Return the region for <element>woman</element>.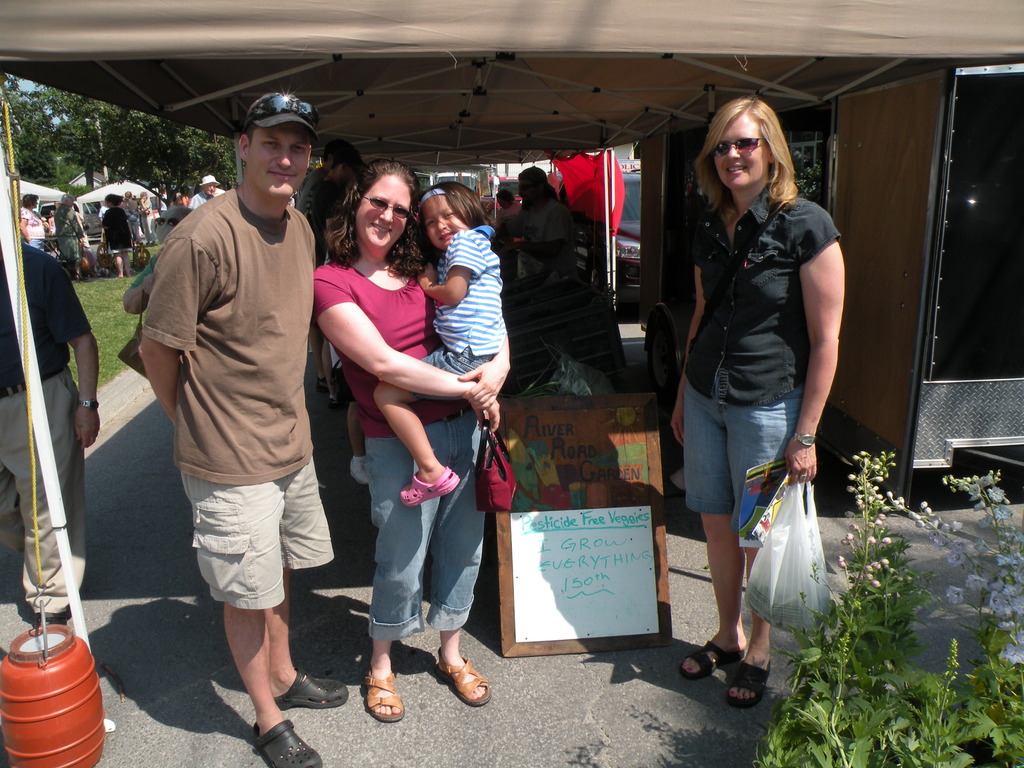
rect(312, 163, 510, 728).
